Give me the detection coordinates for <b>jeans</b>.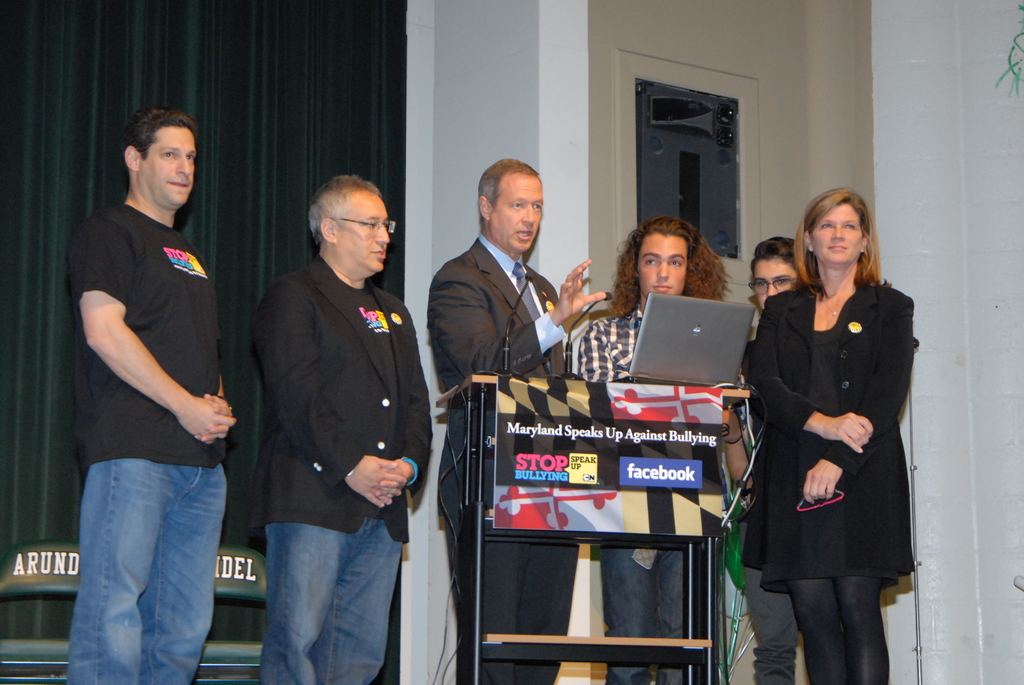
locate(74, 434, 222, 679).
